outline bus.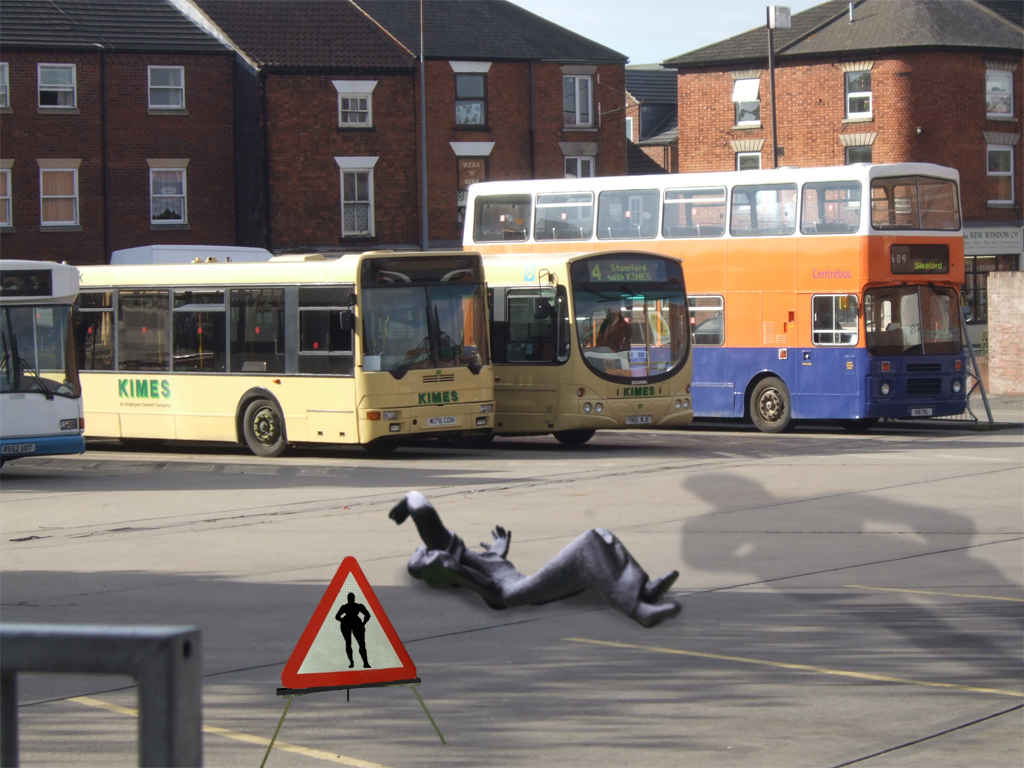
Outline: <box>0,254,89,462</box>.
